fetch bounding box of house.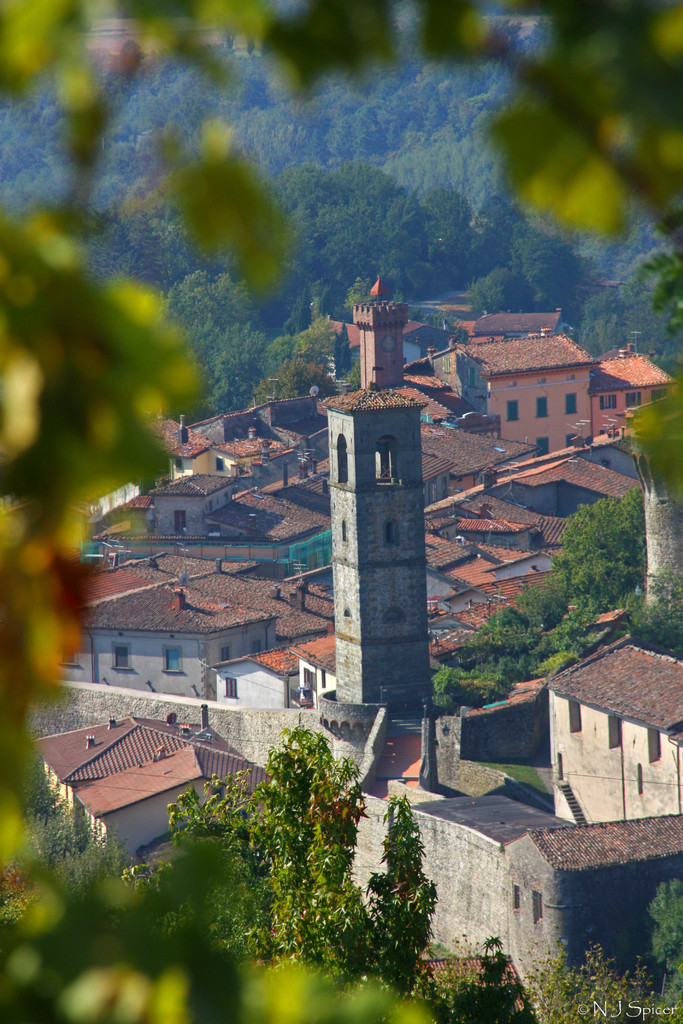
Bbox: box=[588, 342, 675, 440].
